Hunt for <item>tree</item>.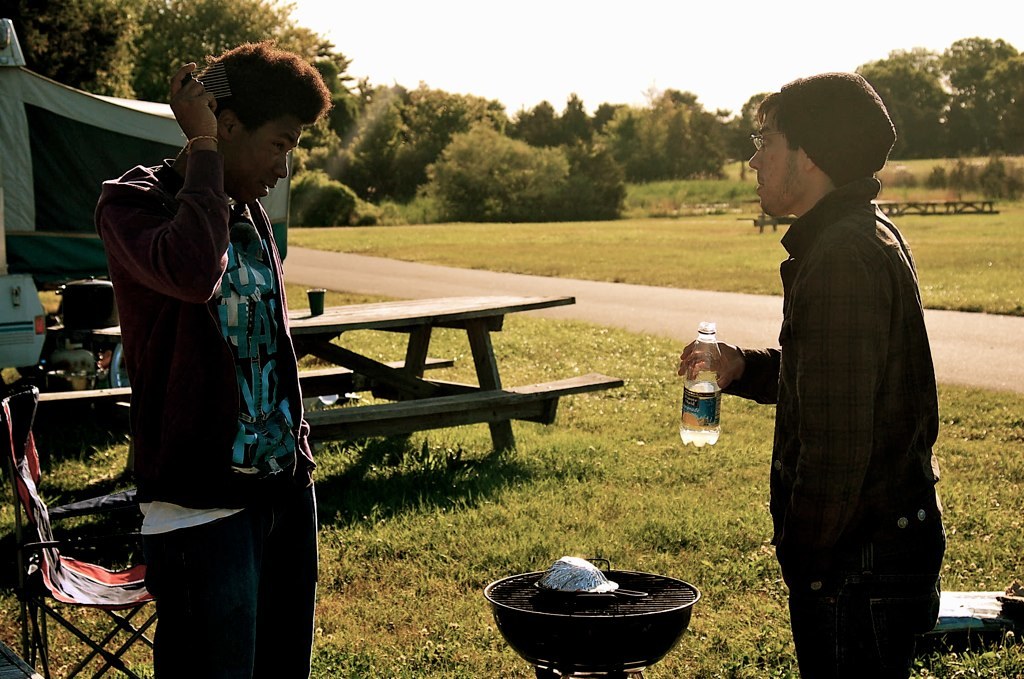
Hunted down at {"x1": 847, "y1": 48, "x2": 967, "y2": 159}.
